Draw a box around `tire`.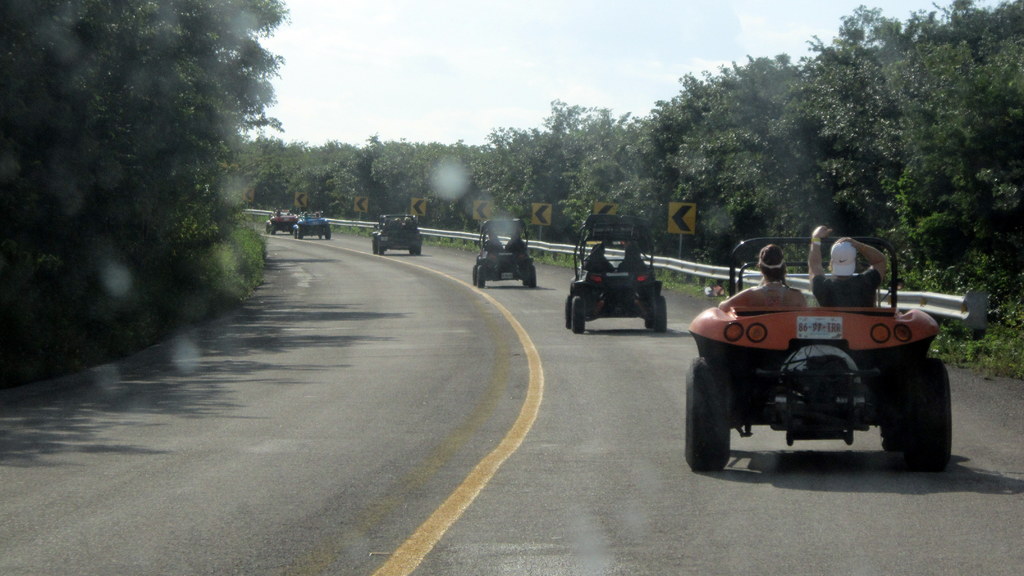
{"left": 566, "top": 296, "right": 572, "bottom": 328}.
